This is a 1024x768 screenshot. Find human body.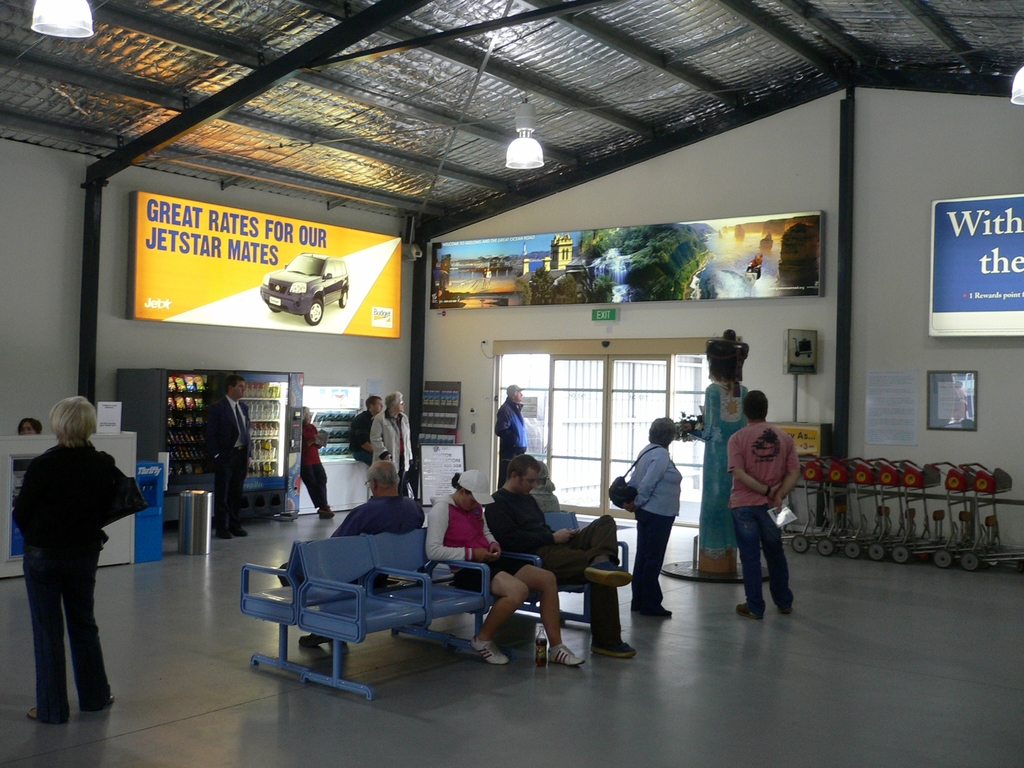
Bounding box: <bbox>299, 418, 329, 518</bbox>.
